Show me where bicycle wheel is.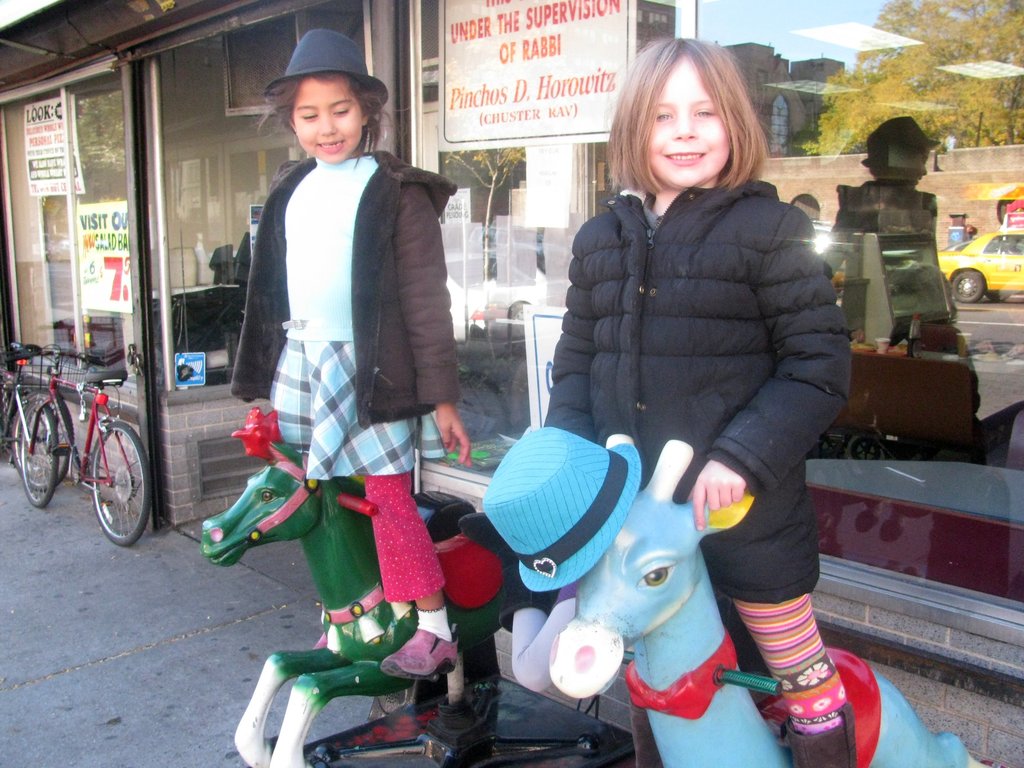
bicycle wheel is at bbox=[14, 399, 54, 508].
